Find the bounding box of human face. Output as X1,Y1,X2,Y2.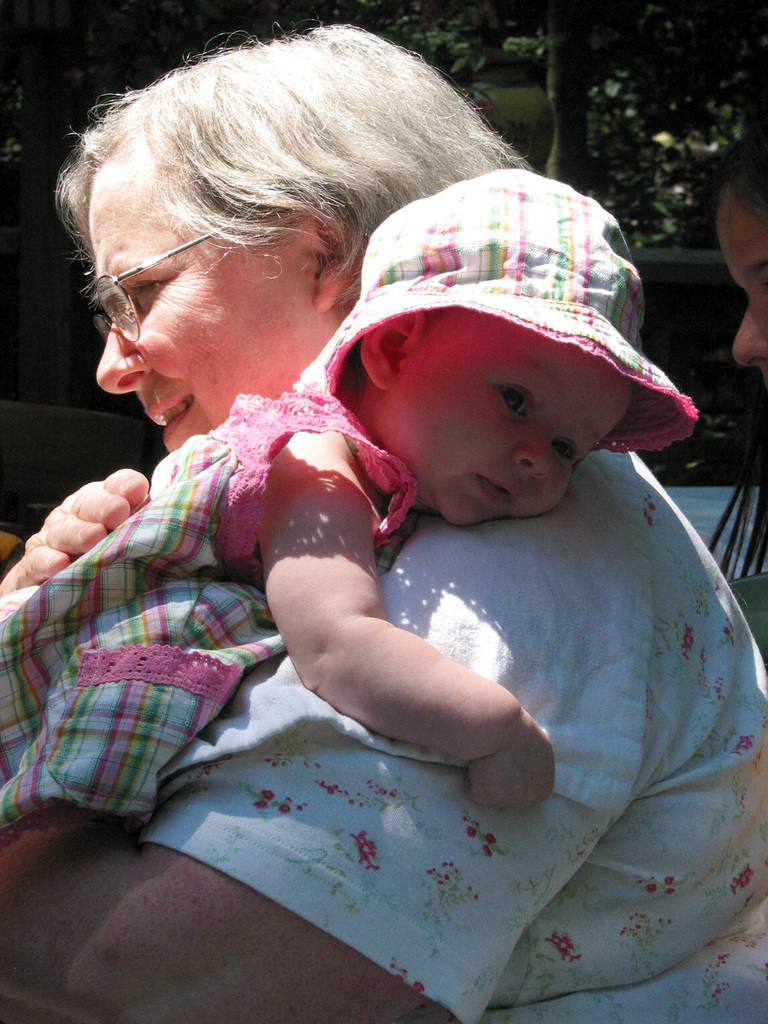
93,175,313,452.
